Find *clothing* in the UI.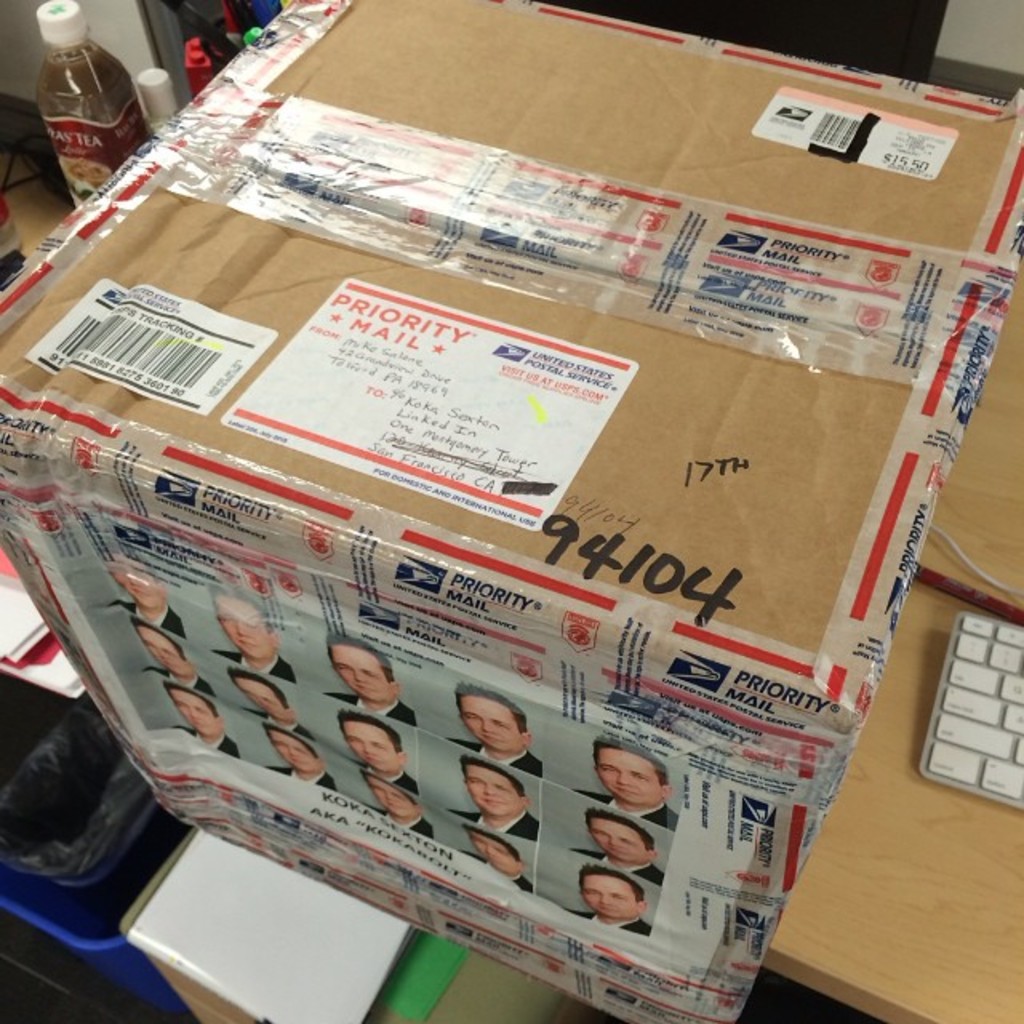
UI element at l=102, t=602, r=187, b=638.
